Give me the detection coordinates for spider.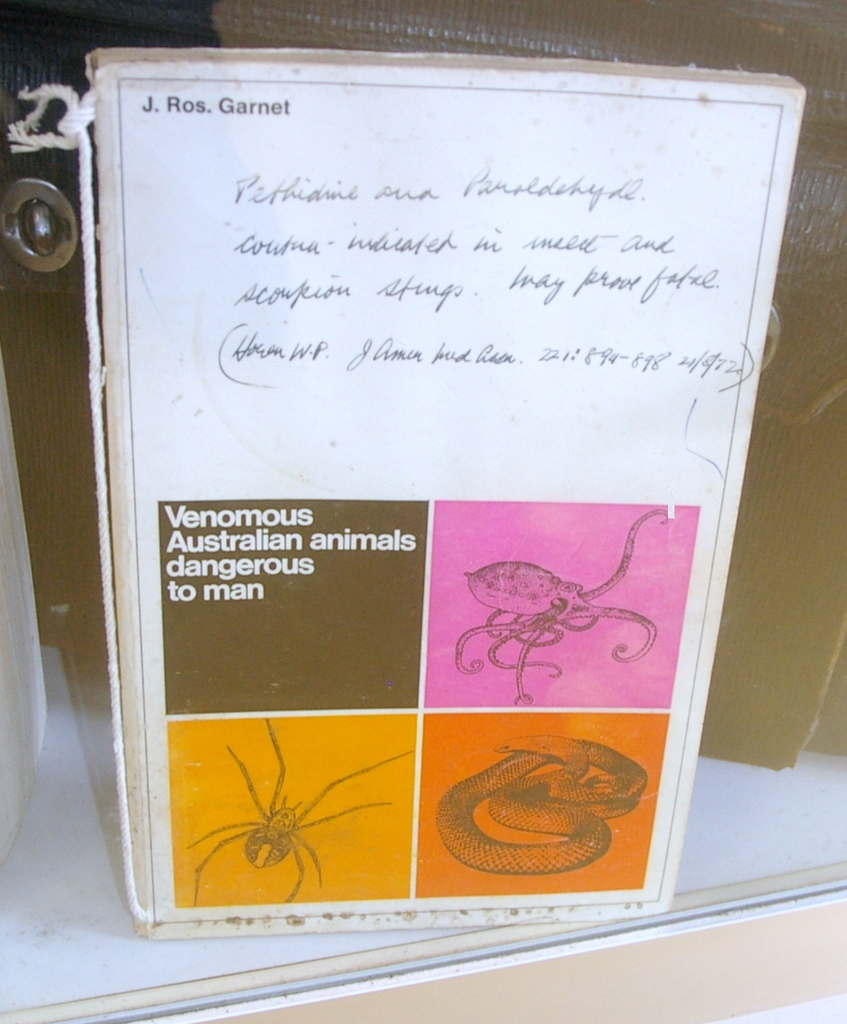
(177, 712, 423, 899).
